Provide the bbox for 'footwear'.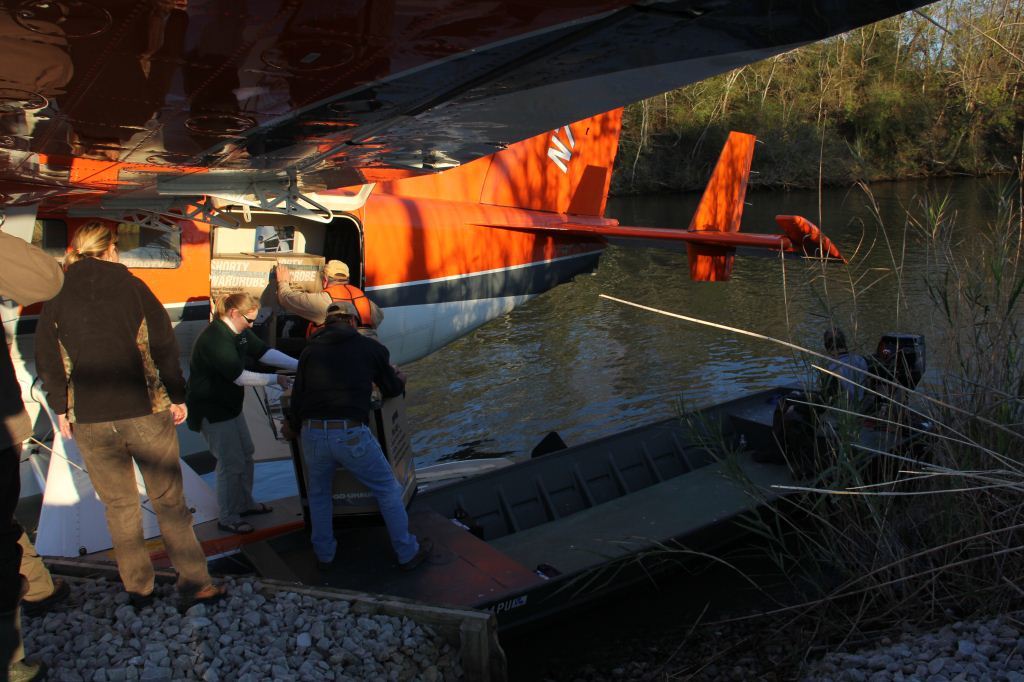
rect(9, 660, 41, 681).
